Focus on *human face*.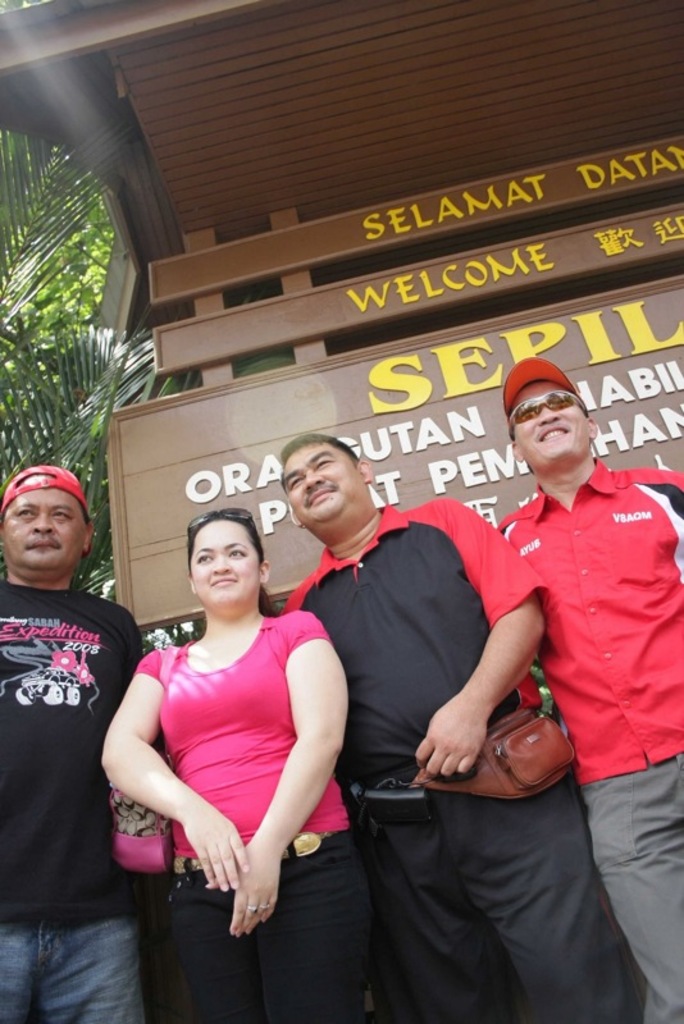
Focused at bbox=(520, 388, 598, 468).
